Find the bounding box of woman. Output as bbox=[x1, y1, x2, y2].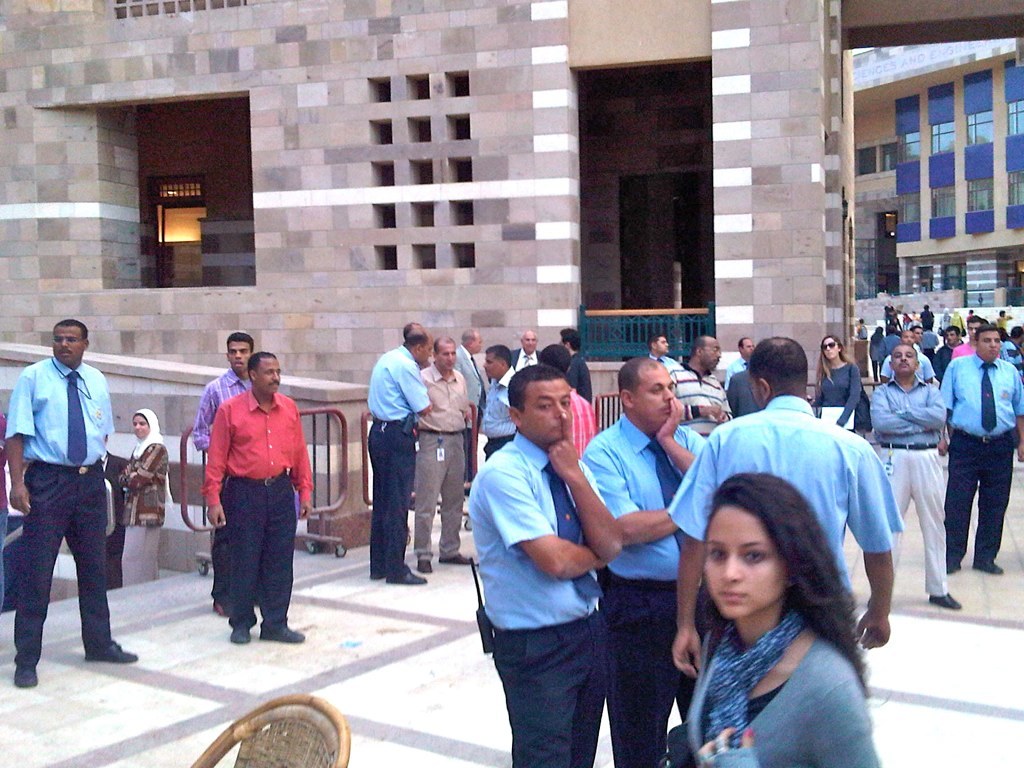
bbox=[116, 414, 178, 589].
